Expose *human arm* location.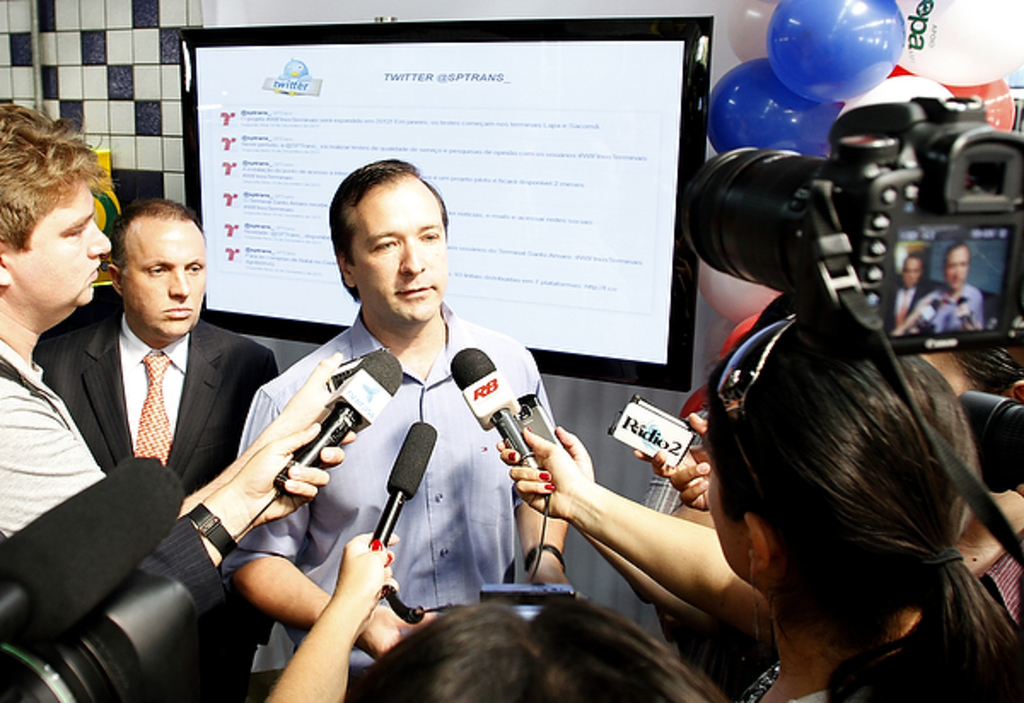
Exposed at (563, 519, 725, 630).
